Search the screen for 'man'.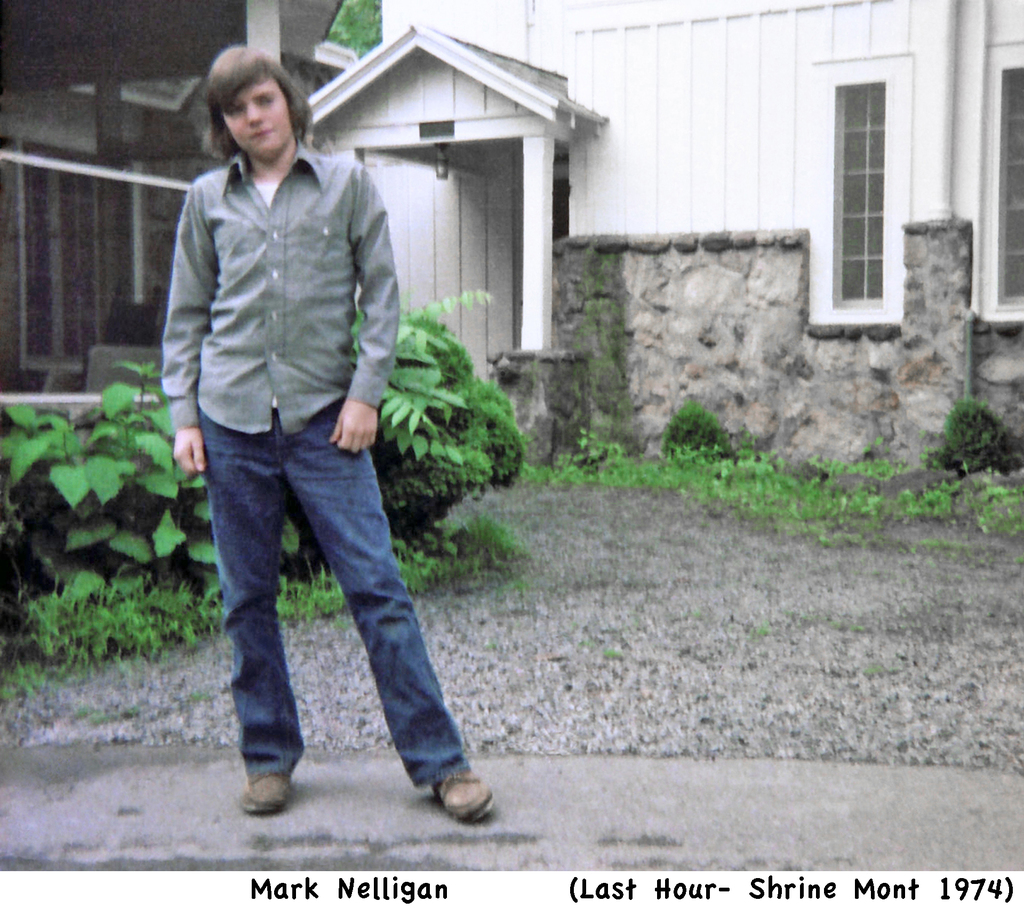
Found at detection(161, 45, 500, 821).
